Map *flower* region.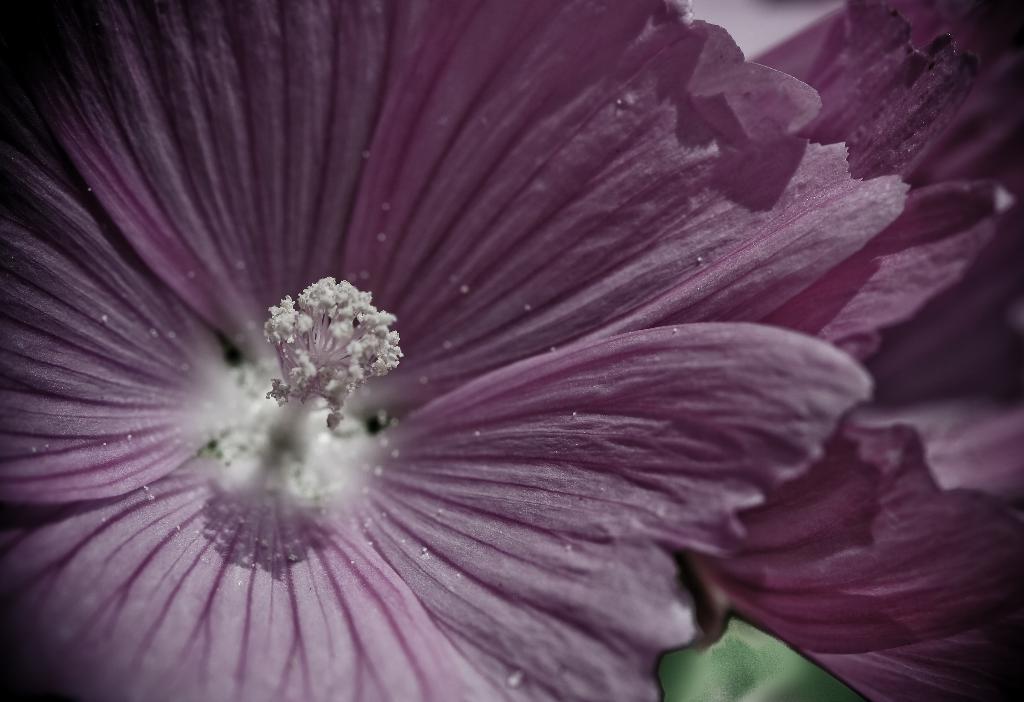
Mapped to l=0, t=37, r=968, b=671.
